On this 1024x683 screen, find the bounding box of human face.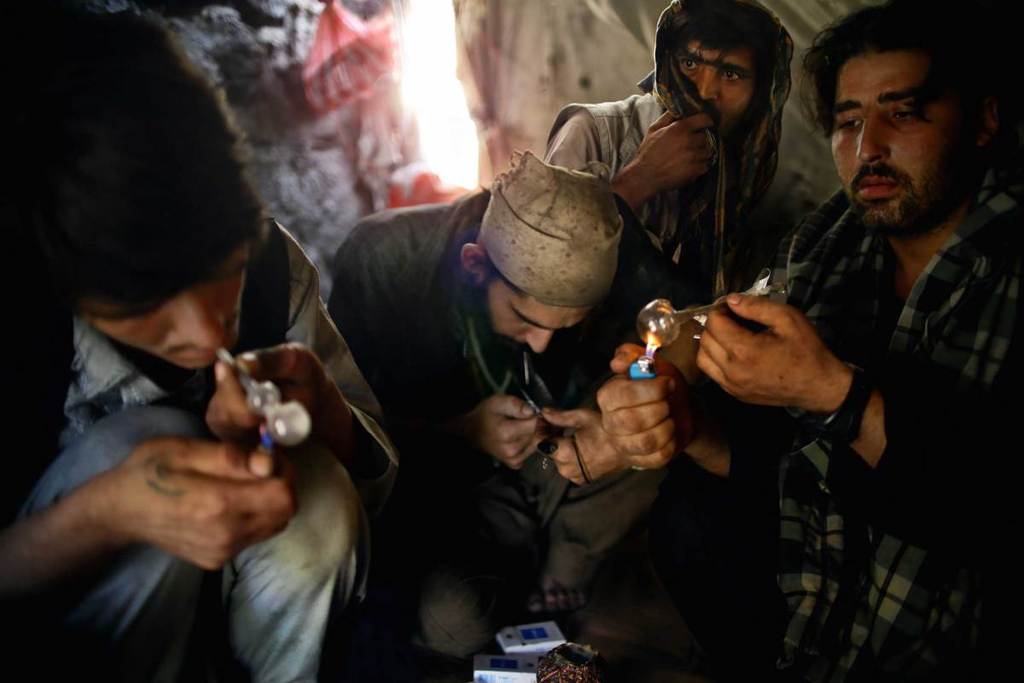
Bounding box: rect(83, 237, 248, 373).
